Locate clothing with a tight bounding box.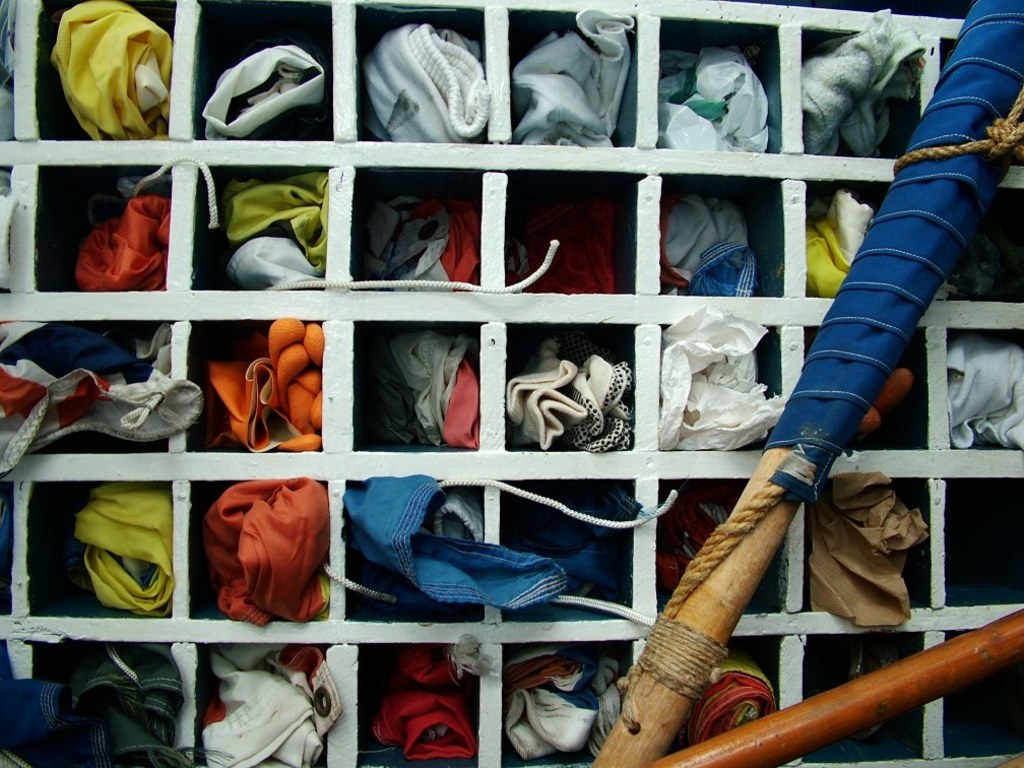
(left=512, top=189, right=620, bottom=313).
